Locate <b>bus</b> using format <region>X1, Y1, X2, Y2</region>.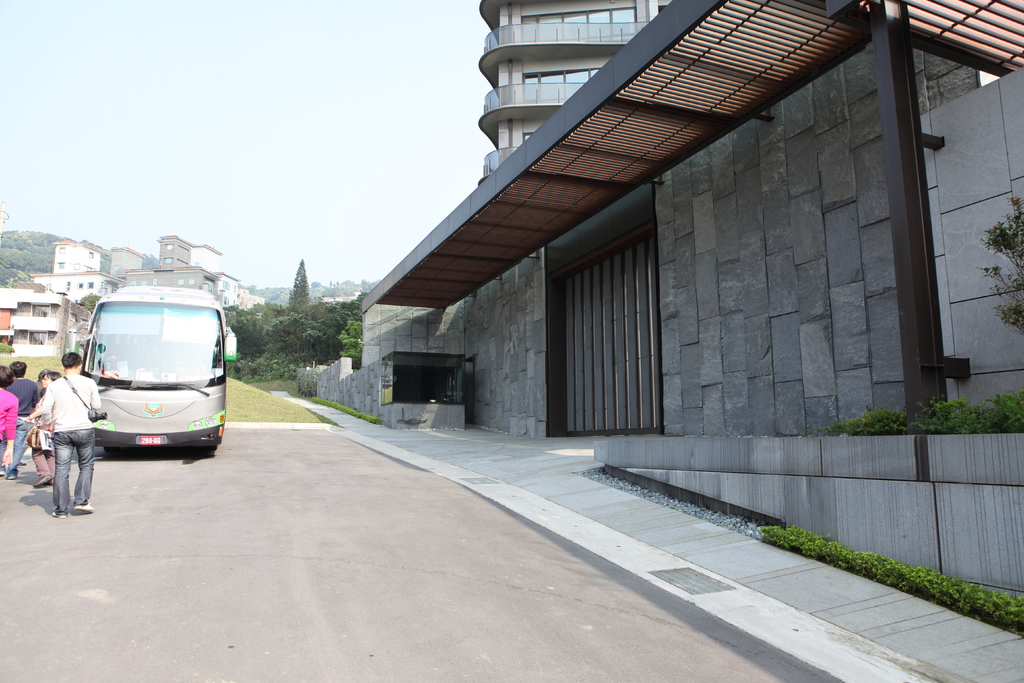
<region>75, 278, 241, 451</region>.
